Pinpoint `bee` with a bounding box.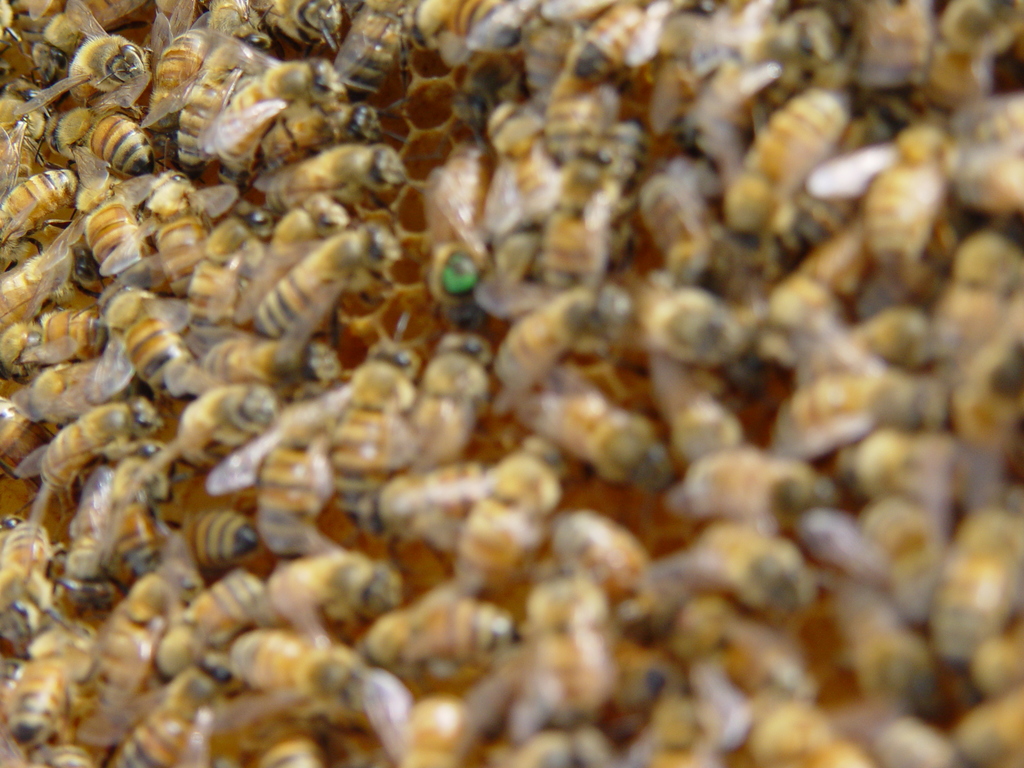
l=806, t=593, r=943, b=715.
